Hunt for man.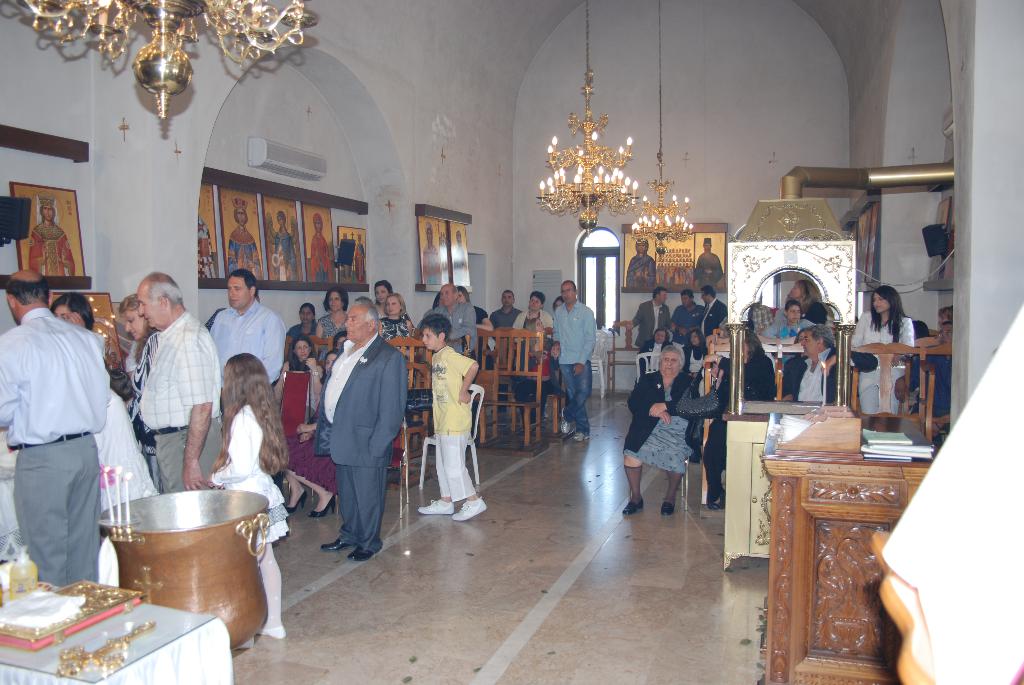
Hunted down at [626,288,671,351].
